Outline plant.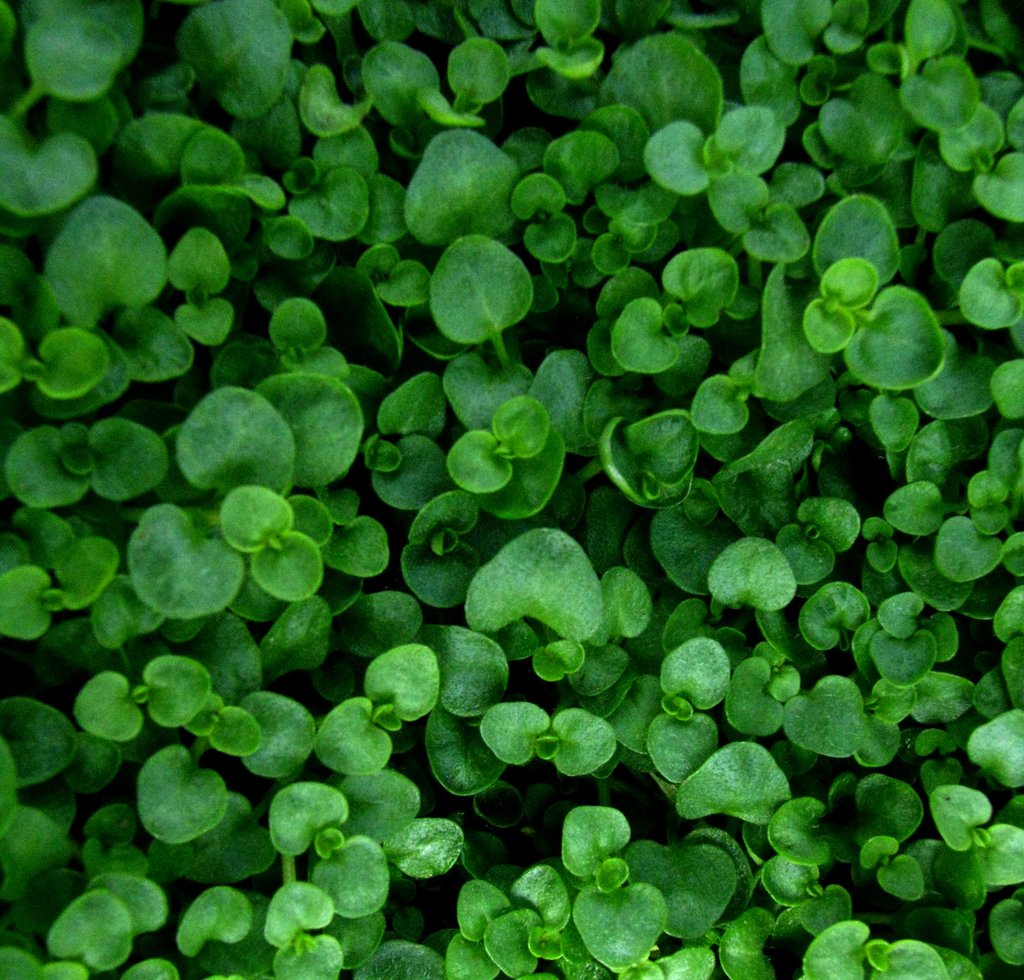
Outline: (6,0,1016,976).
